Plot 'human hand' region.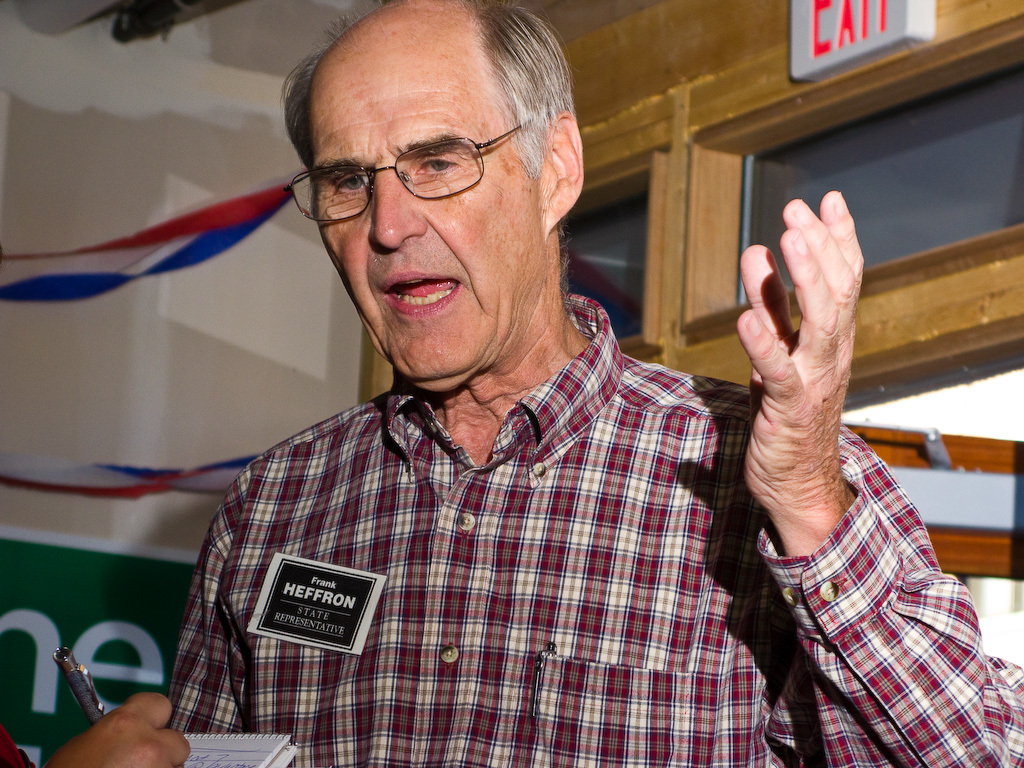
Plotted at 747:190:877:484.
